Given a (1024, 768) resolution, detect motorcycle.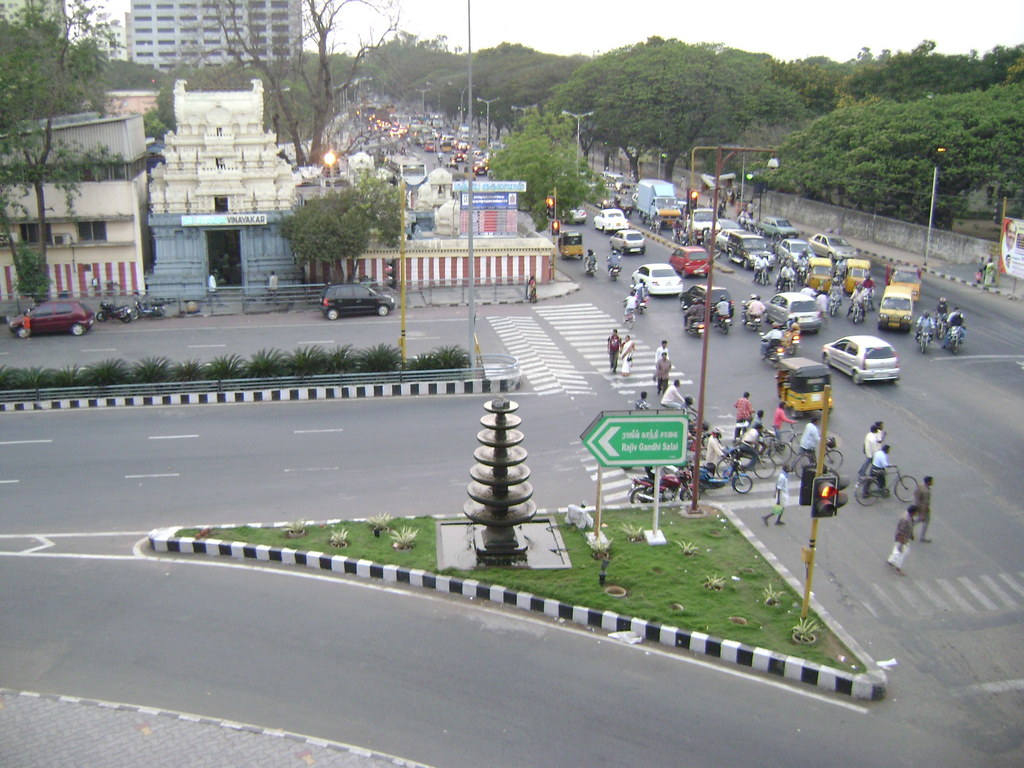
BBox(611, 256, 624, 282).
